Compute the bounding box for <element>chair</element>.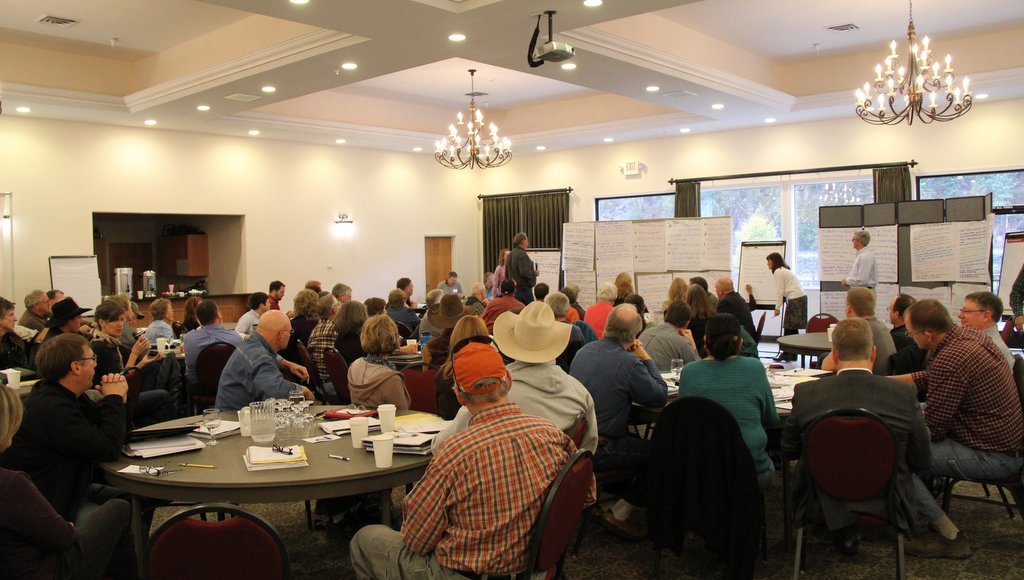
Rect(295, 336, 320, 401).
